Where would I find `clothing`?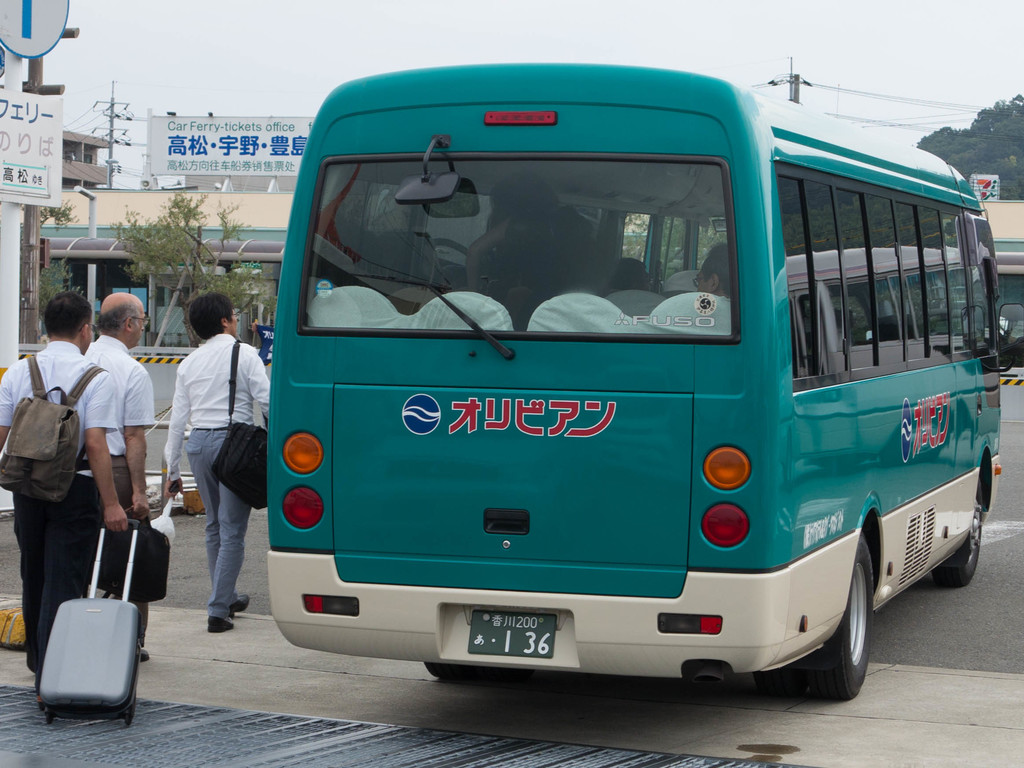
At x1=154, y1=287, x2=260, y2=606.
